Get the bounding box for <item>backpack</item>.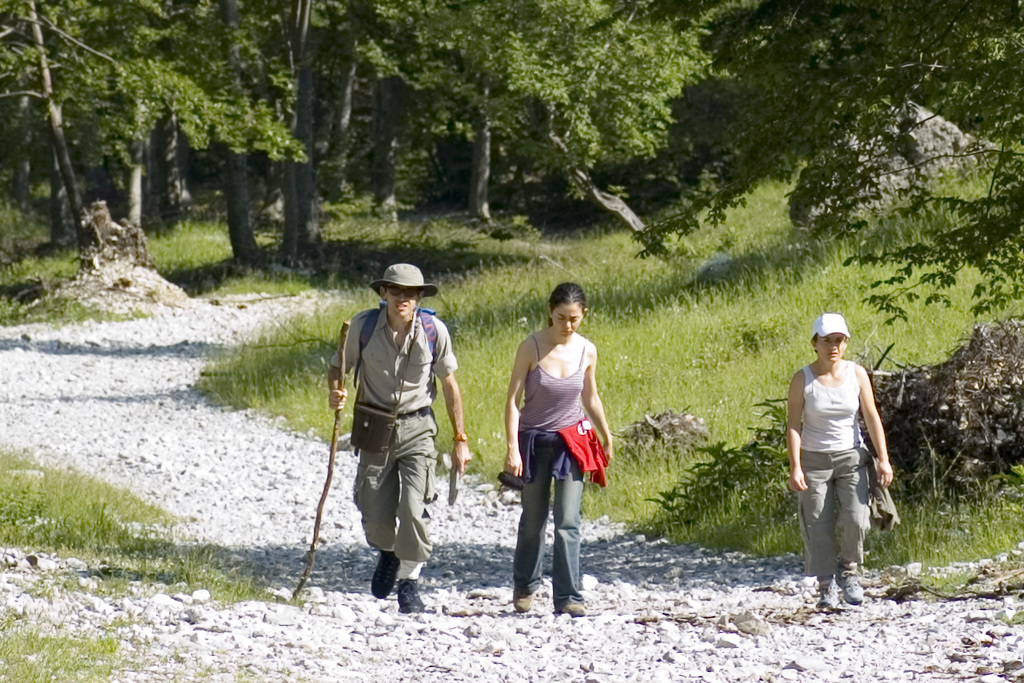
locate(355, 304, 432, 390).
